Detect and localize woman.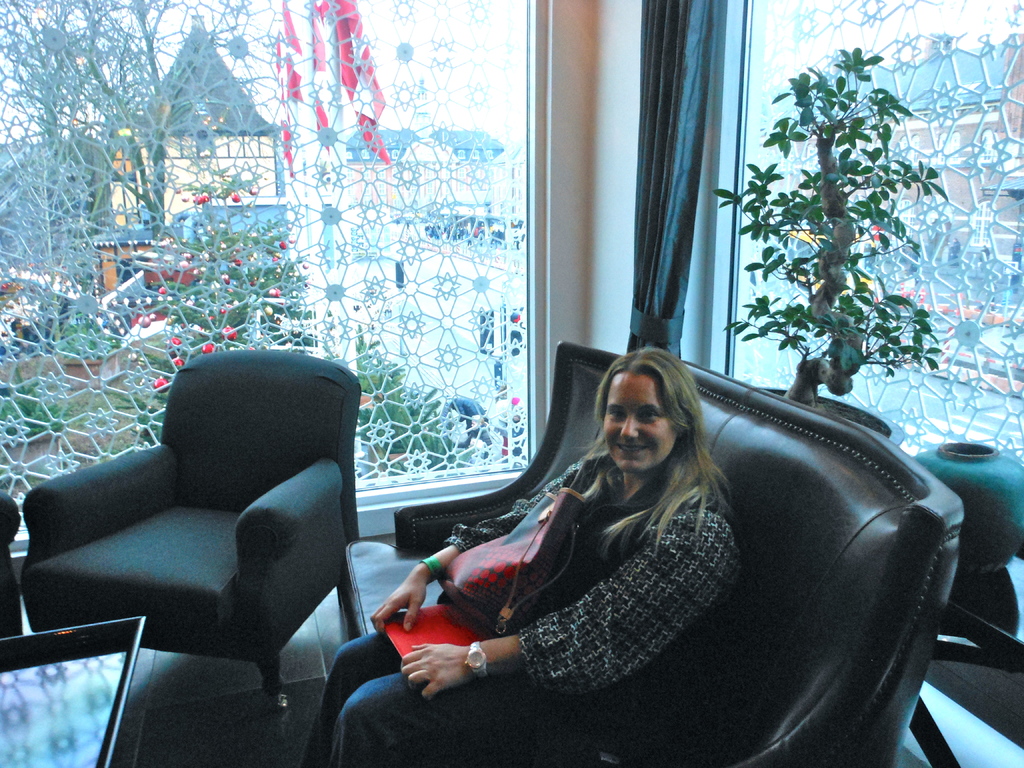
Localized at x1=294, y1=334, x2=749, y2=765.
